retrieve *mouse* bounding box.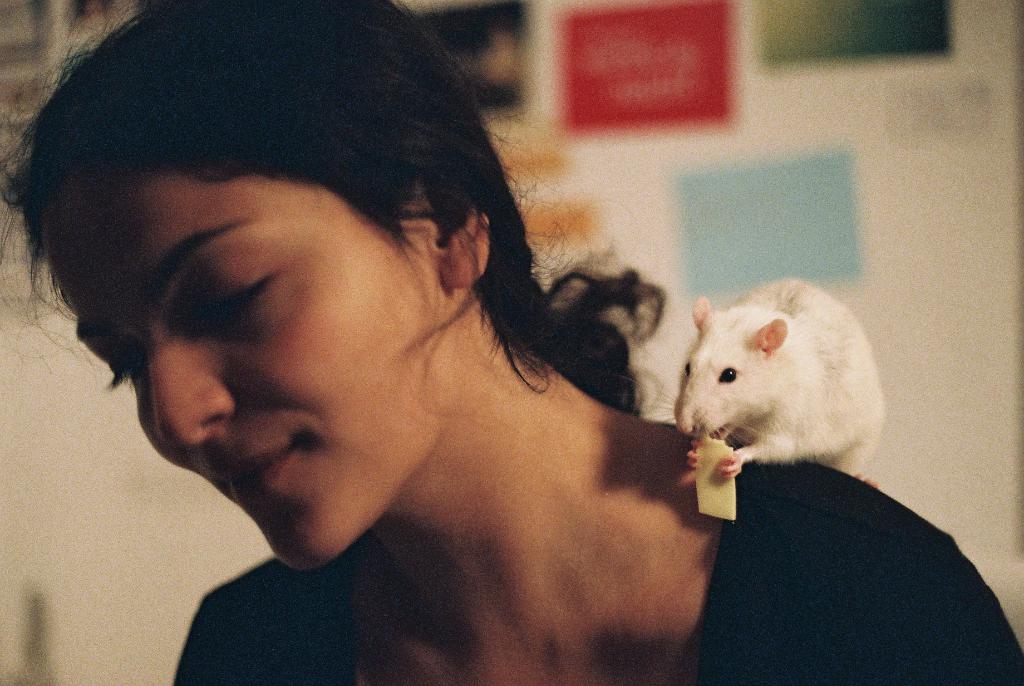
Bounding box: x1=664 y1=272 x2=892 y2=502.
